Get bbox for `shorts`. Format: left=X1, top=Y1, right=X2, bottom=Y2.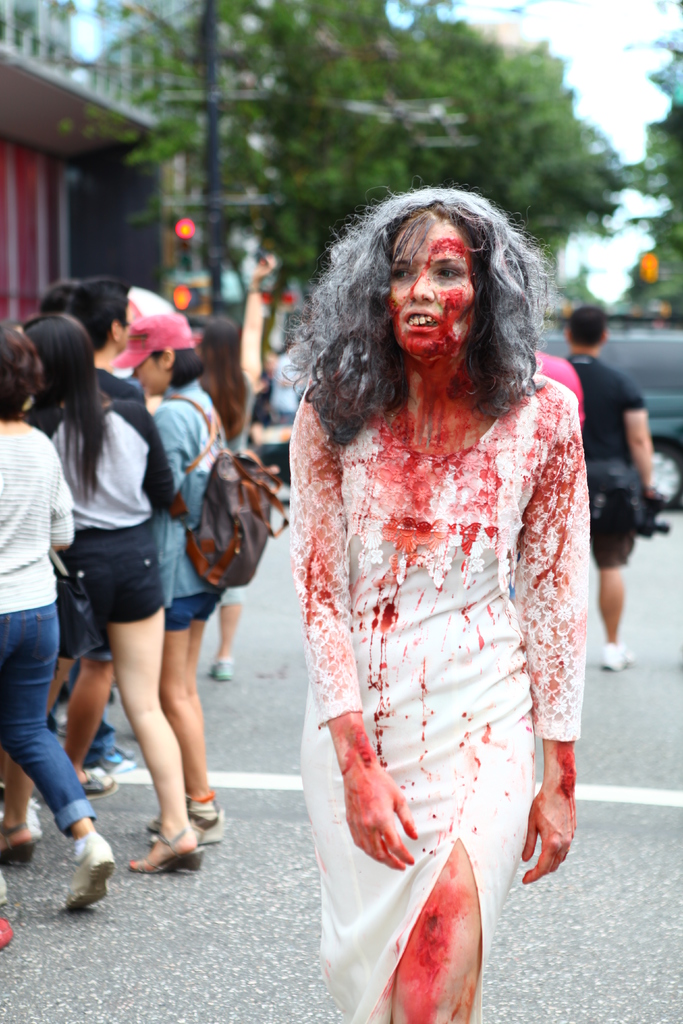
left=162, top=586, right=222, bottom=630.
